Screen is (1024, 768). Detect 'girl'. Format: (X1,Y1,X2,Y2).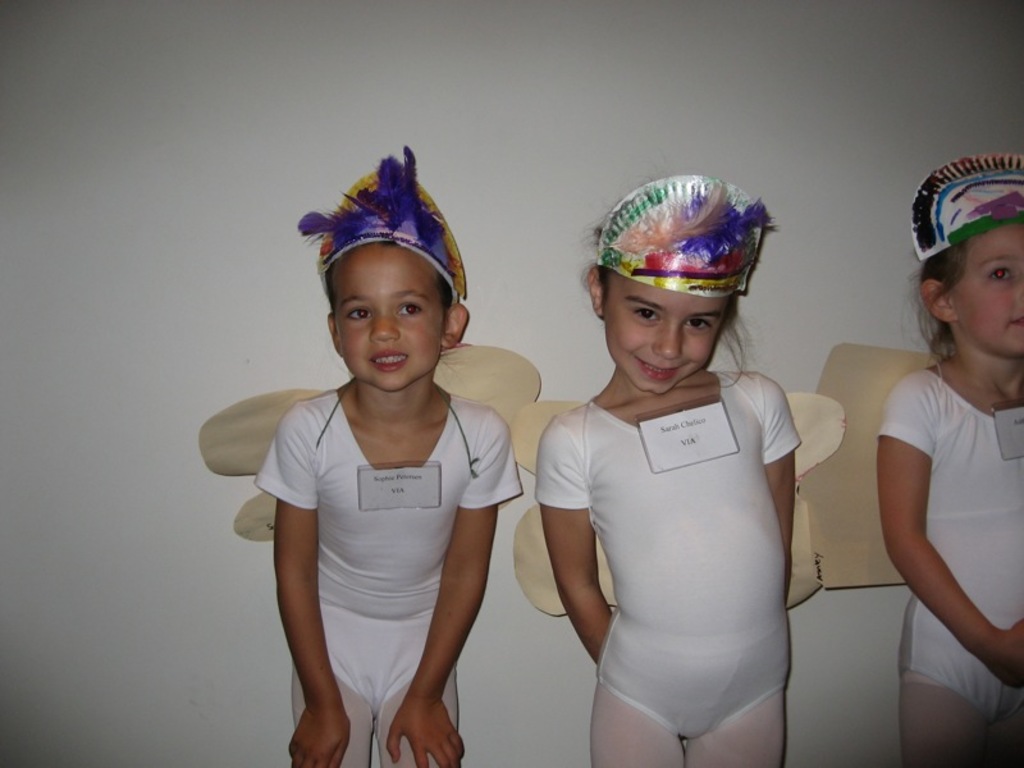
(800,152,1023,767).
